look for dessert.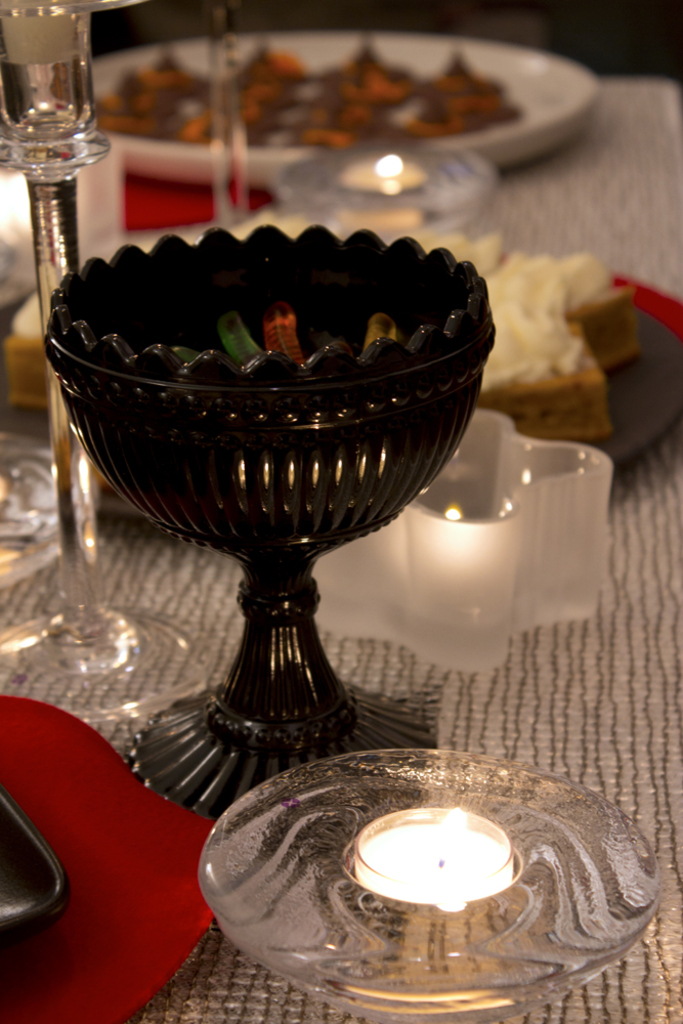
Found: <region>98, 50, 529, 170</region>.
